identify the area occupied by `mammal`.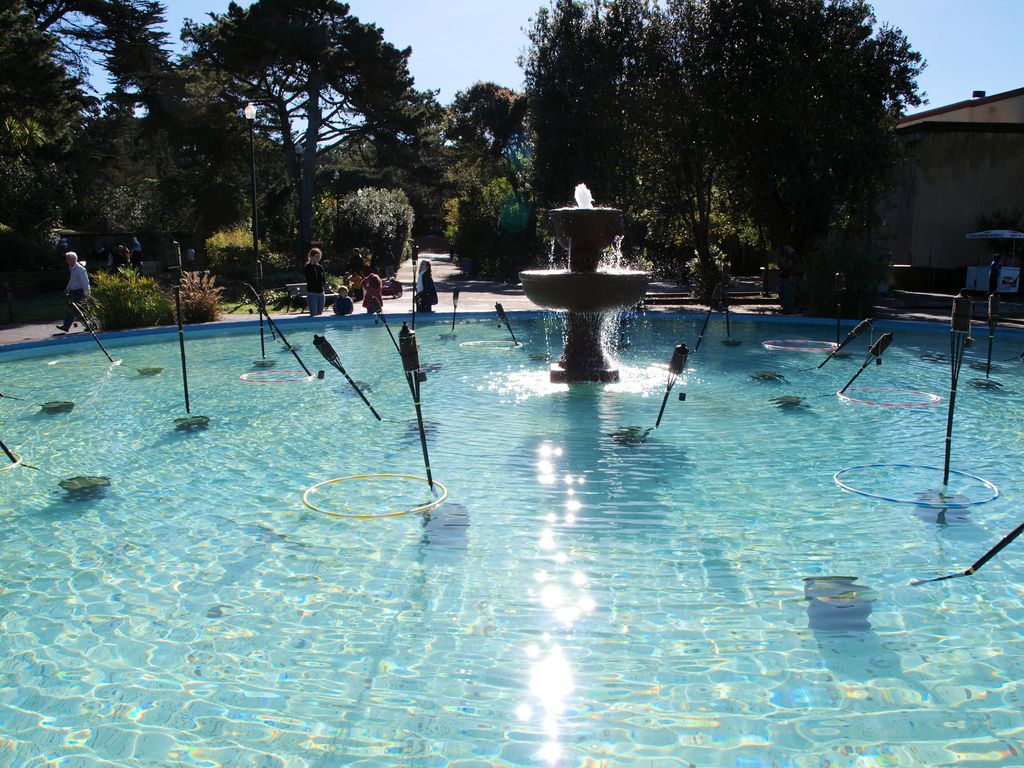
Area: 303/247/329/316.
